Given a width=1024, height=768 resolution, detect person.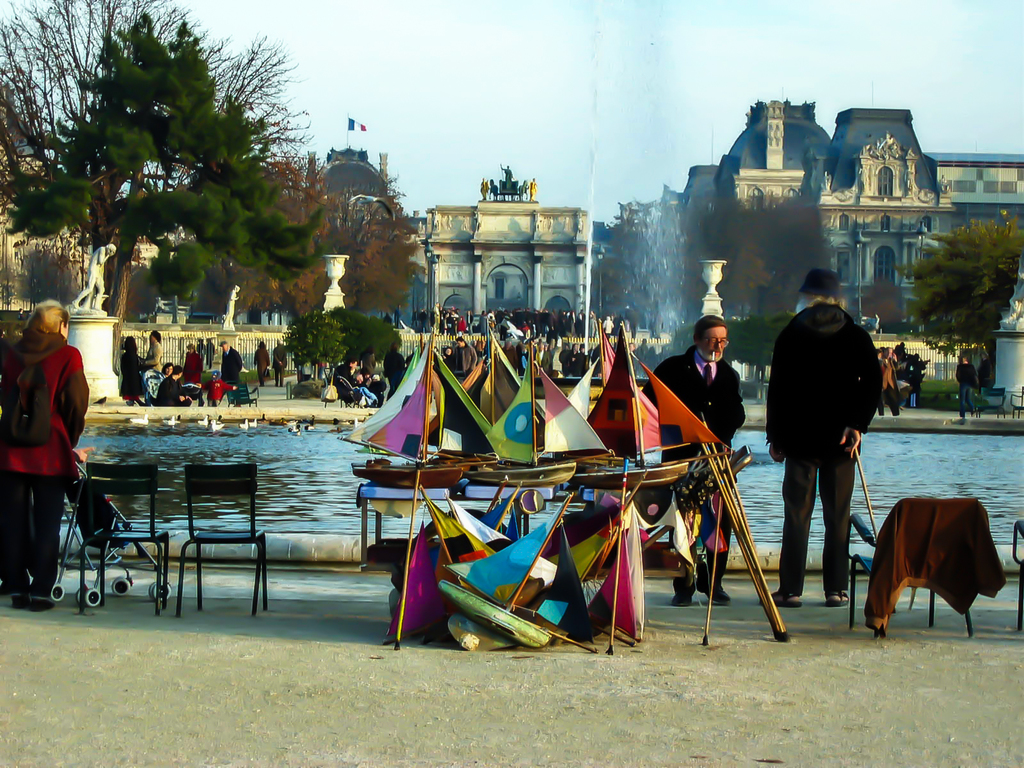
(220,340,240,385).
